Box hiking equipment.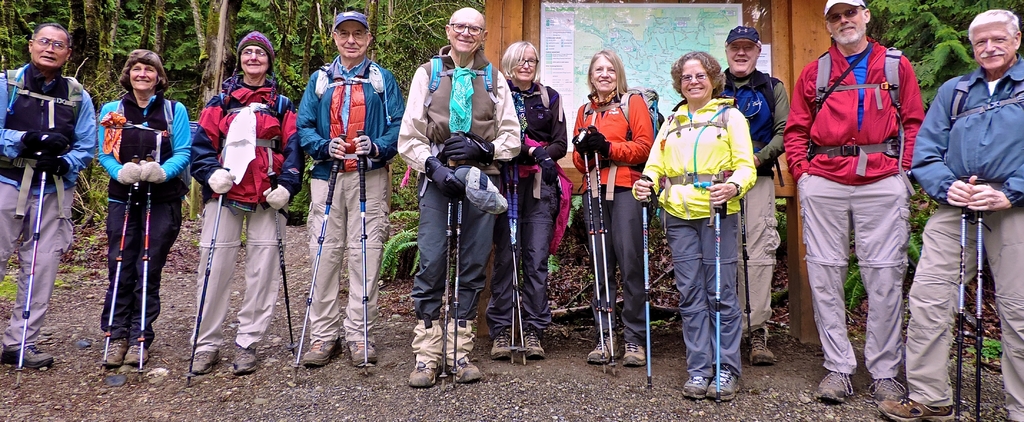
x1=706 y1=362 x2=741 y2=403.
